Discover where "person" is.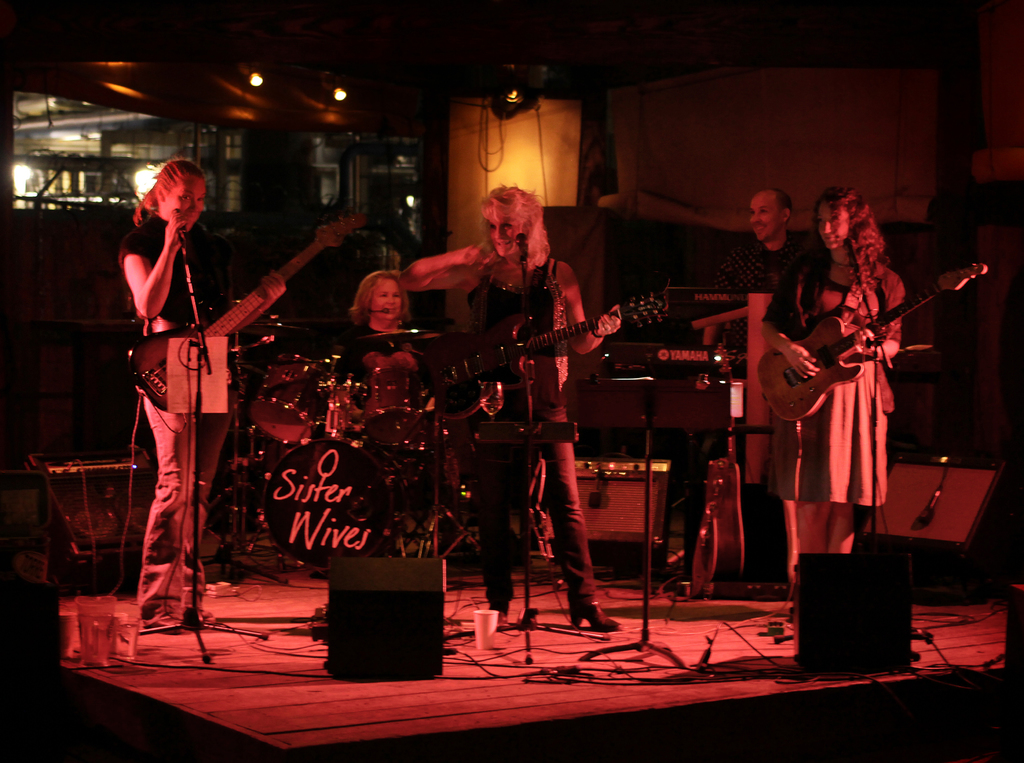
Discovered at BBox(709, 185, 824, 575).
